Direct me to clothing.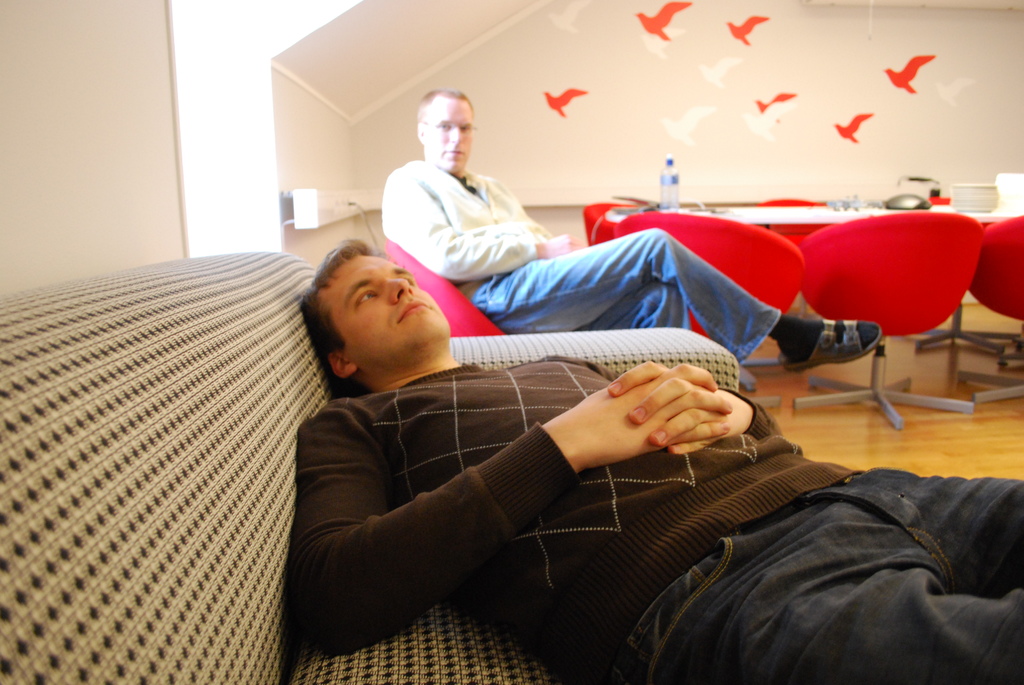
Direction: box=[381, 154, 784, 372].
